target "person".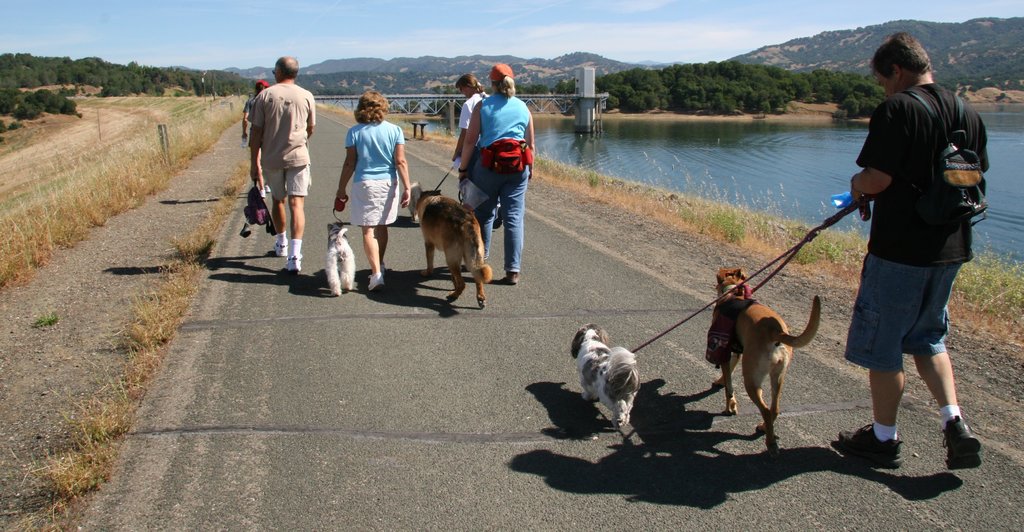
Target region: 456 76 488 158.
